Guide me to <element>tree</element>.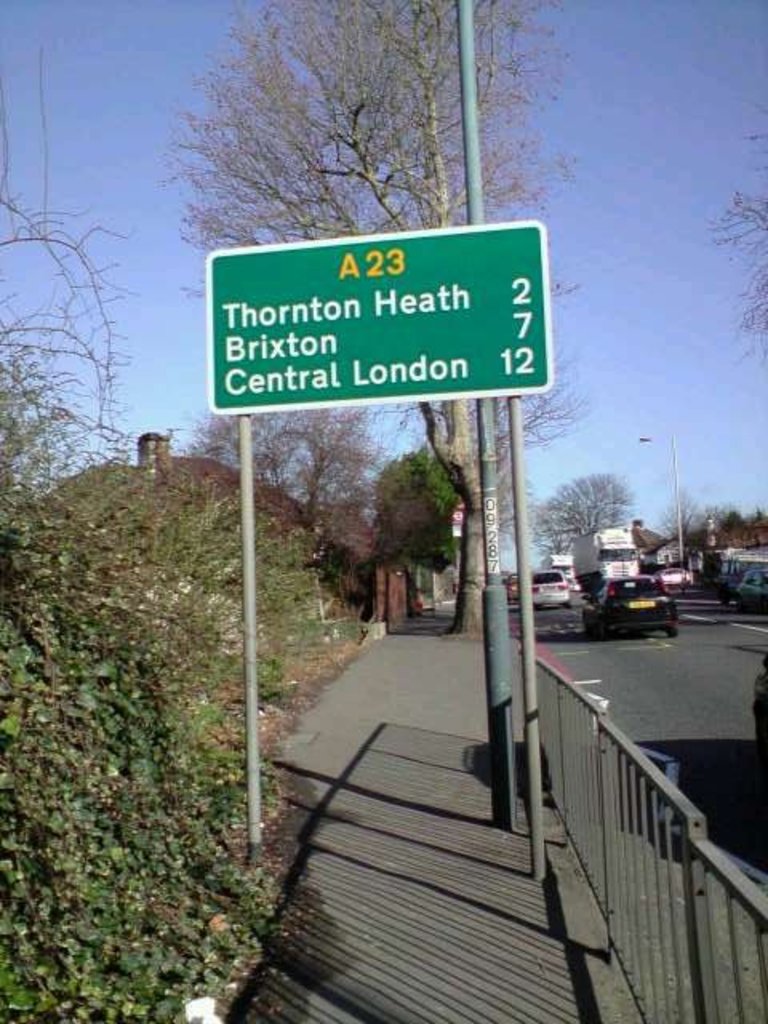
Guidance: box(158, 0, 592, 638).
